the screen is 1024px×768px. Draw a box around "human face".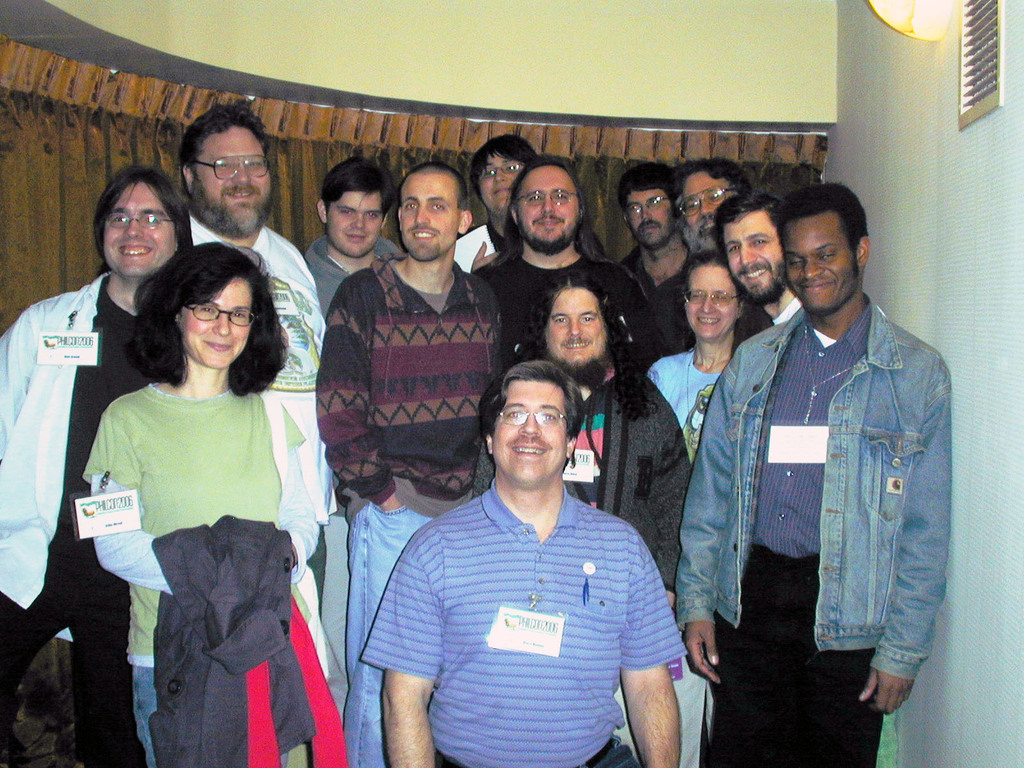
box=[404, 173, 461, 258].
